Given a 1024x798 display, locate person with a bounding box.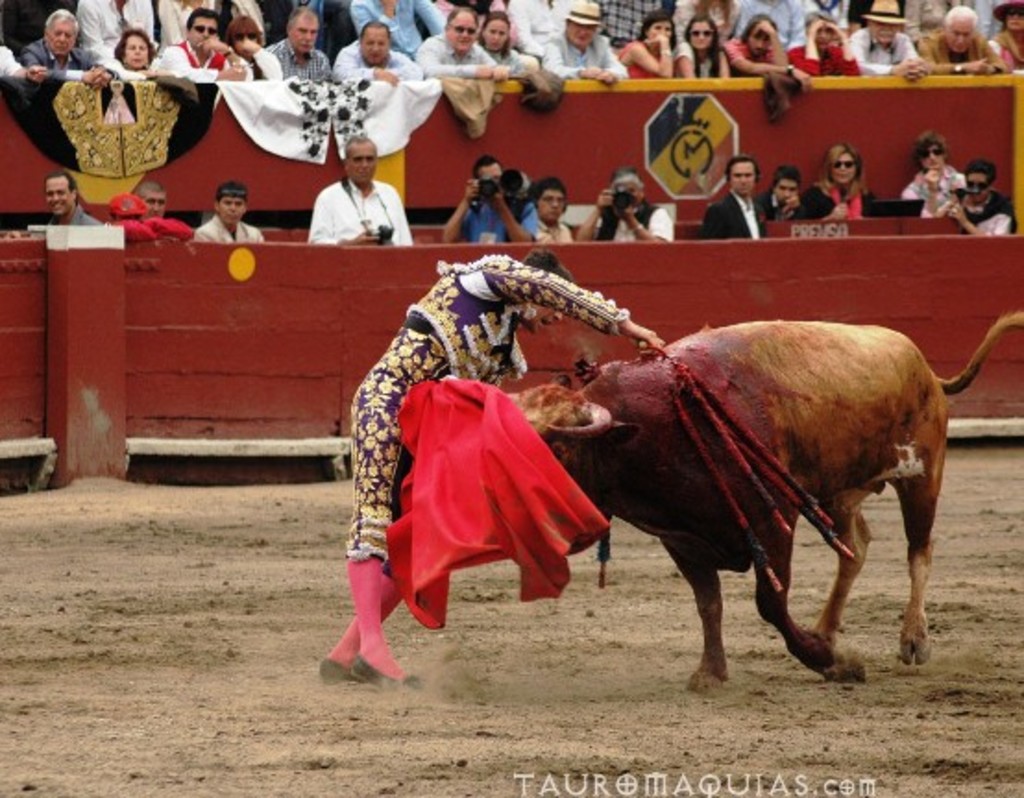
Located: 619,9,678,81.
